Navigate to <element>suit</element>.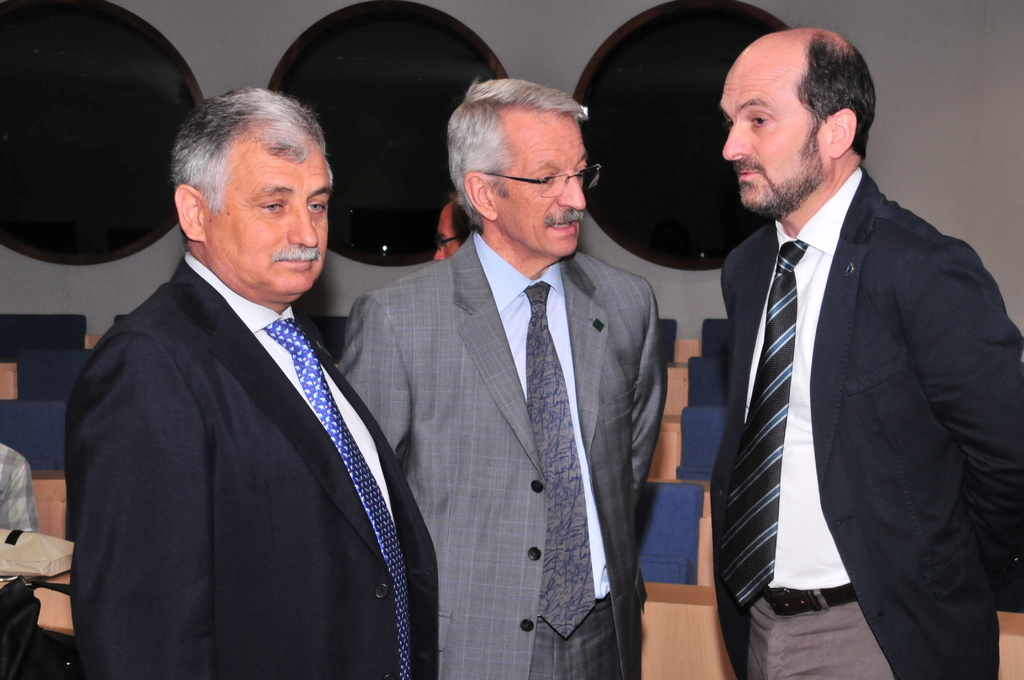
Navigation target: x1=334, y1=224, x2=668, y2=679.
